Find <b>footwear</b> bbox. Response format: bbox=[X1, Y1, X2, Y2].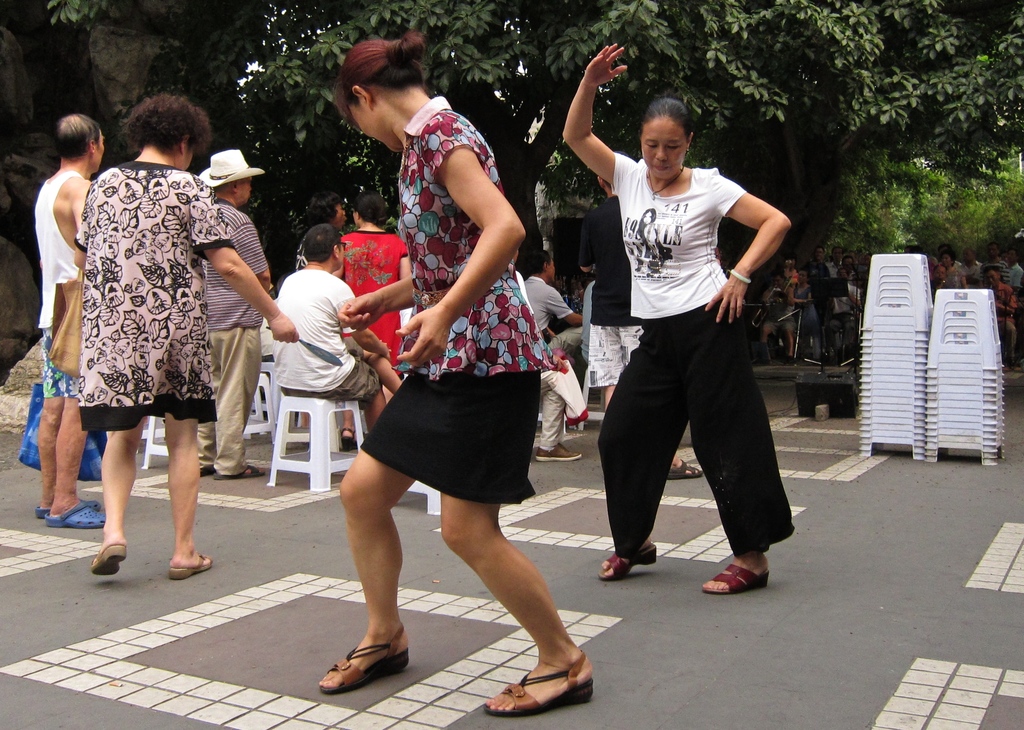
bbox=[532, 439, 585, 464].
